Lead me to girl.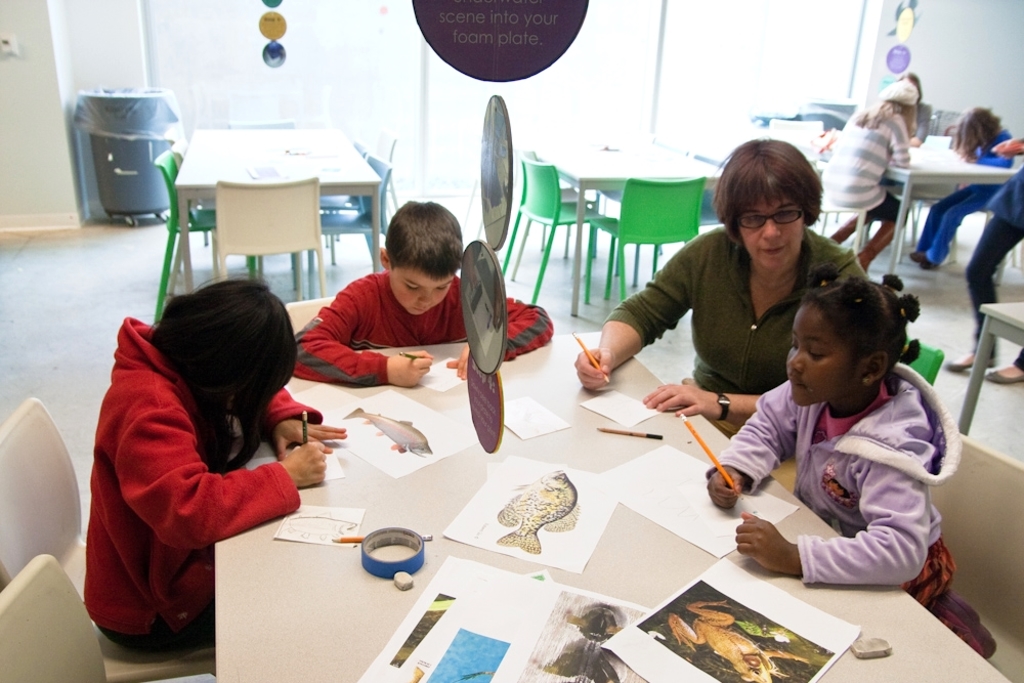
Lead to bbox(75, 271, 351, 648).
